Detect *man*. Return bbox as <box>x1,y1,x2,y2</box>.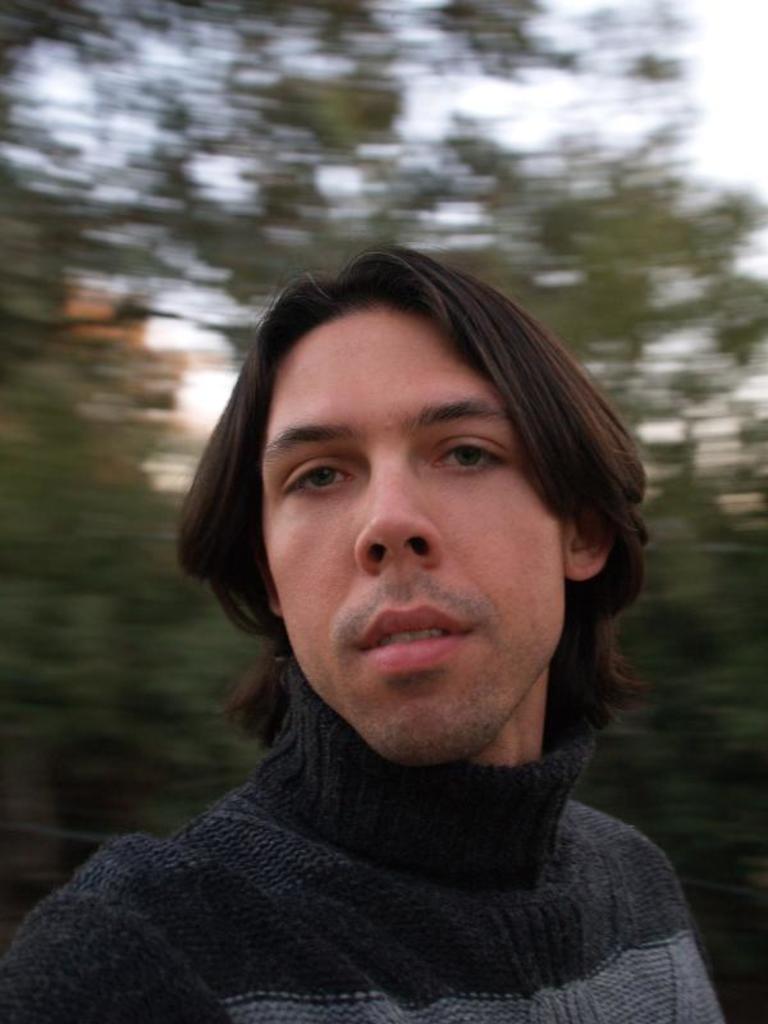
<box>0,234,723,1023</box>.
